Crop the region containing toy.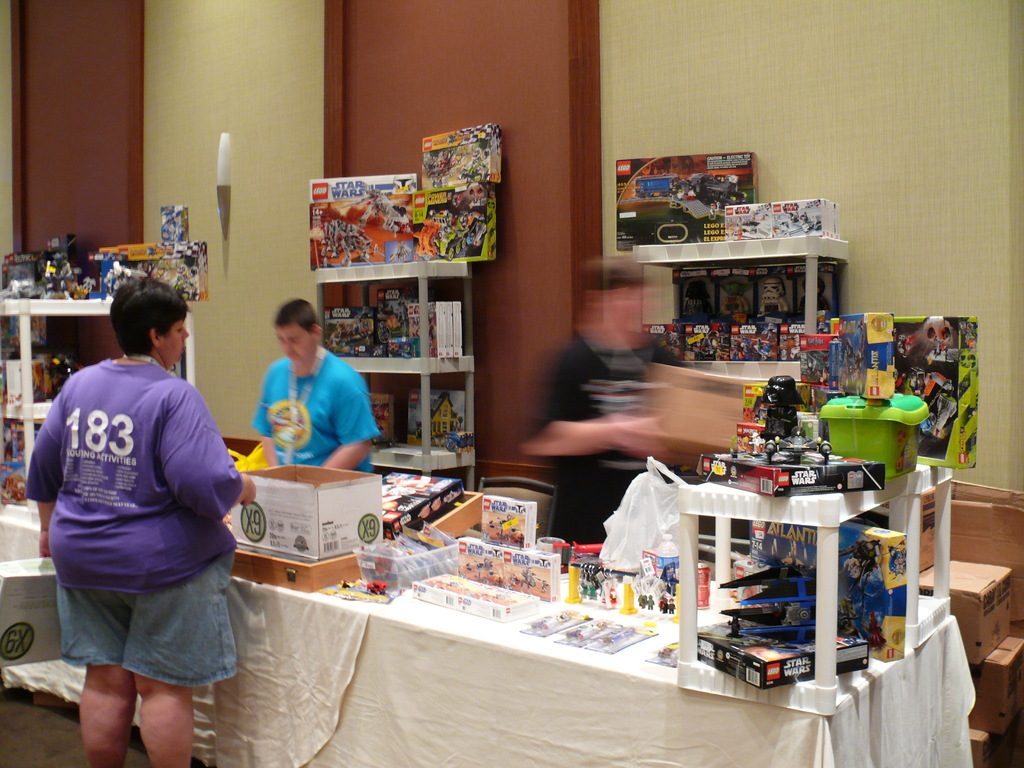
Crop region: rect(684, 628, 868, 682).
